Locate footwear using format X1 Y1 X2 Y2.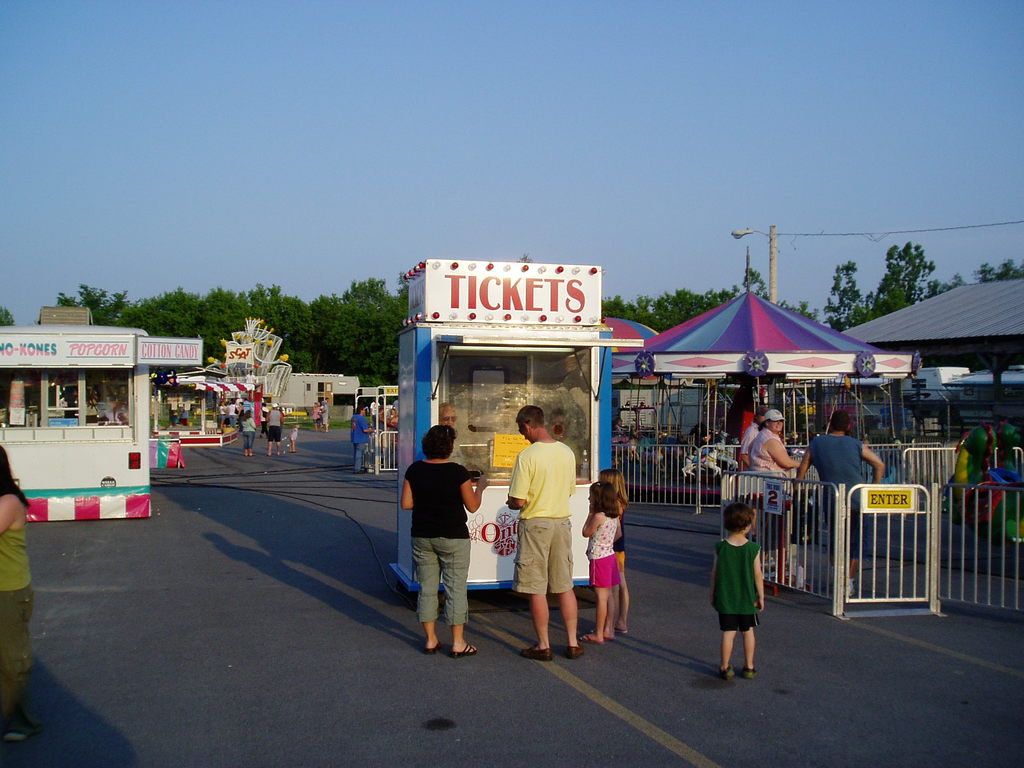
424 636 440 651.
